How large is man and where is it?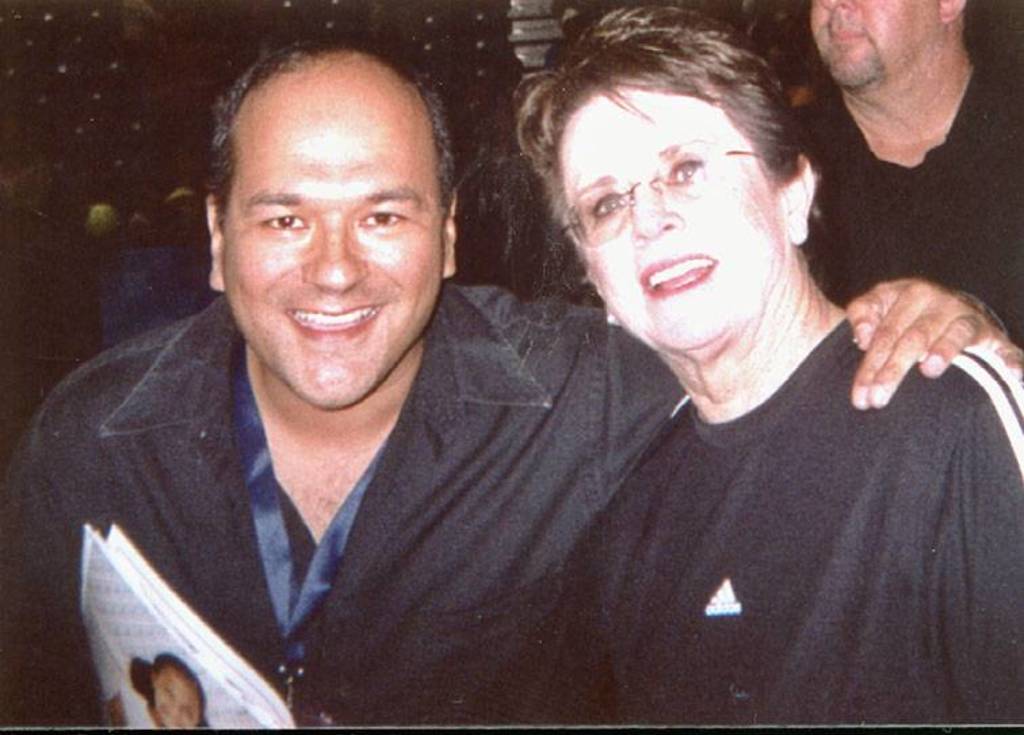
Bounding box: [x1=771, y1=0, x2=1023, y2=351].
